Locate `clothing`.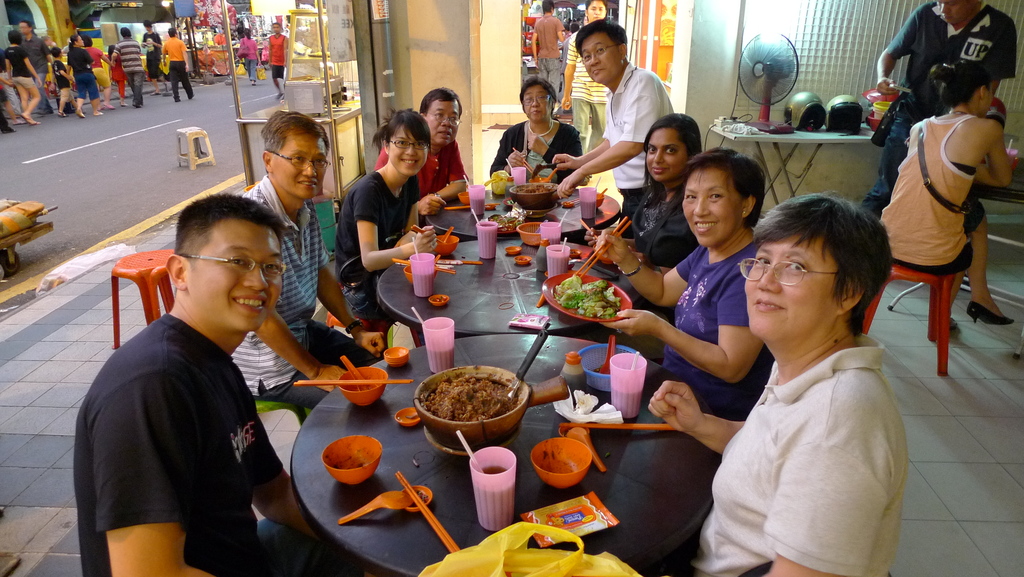
Bounding box: [578, 186, 692, 303].
